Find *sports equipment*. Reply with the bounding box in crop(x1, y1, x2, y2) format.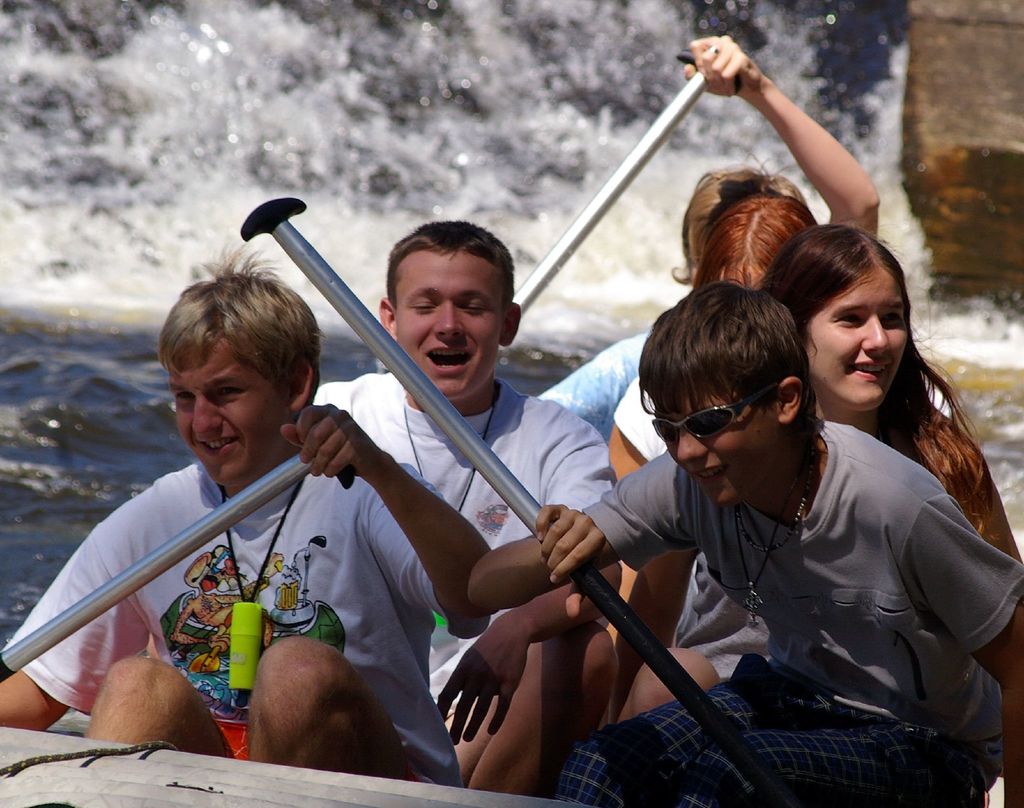
crop(244, 195, 808, 806).
